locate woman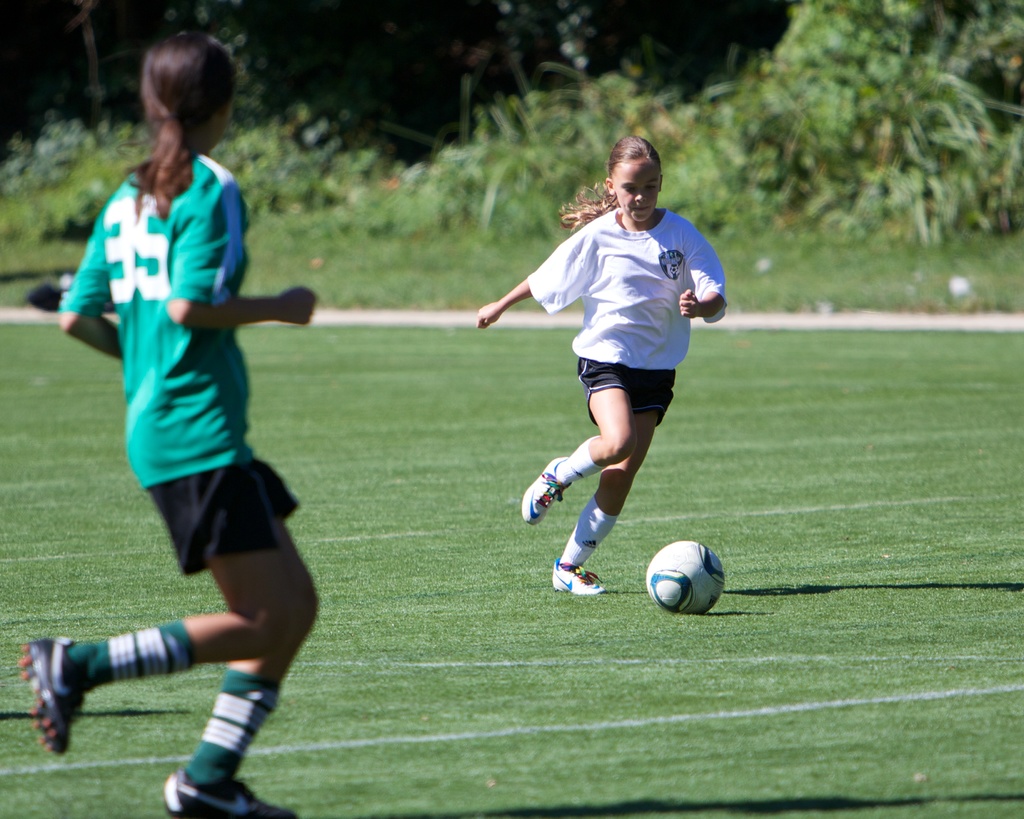
(473,131,728,595)
